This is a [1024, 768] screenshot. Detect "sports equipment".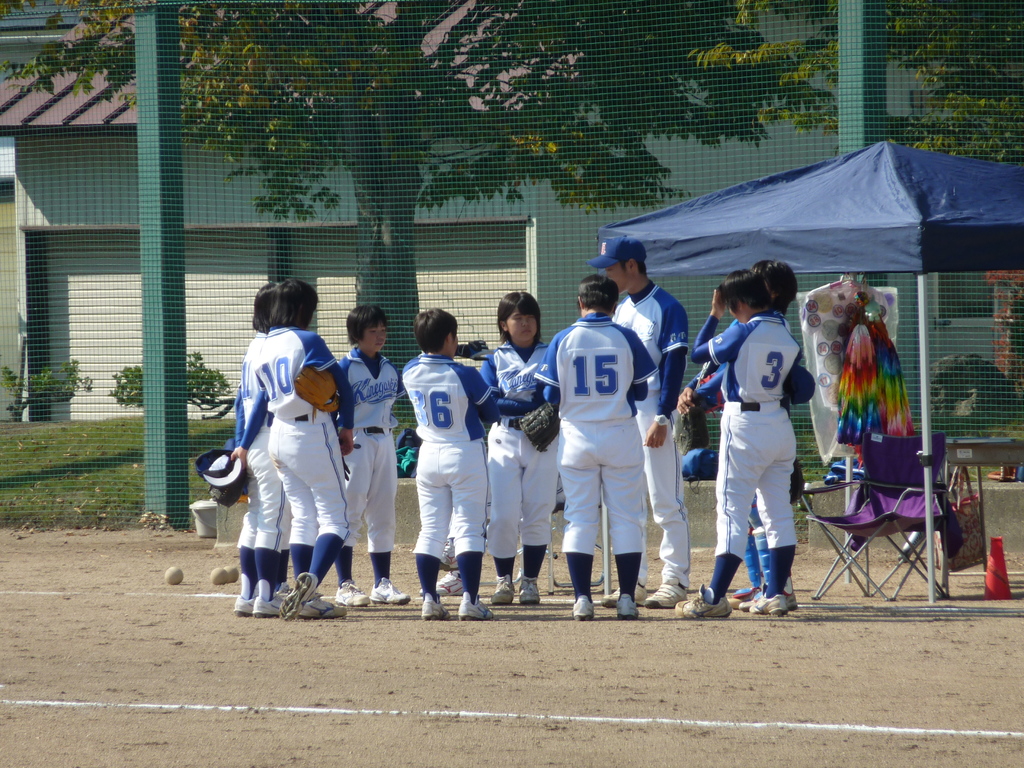
{"x1": 207, "y1": 470, "x2": 248, "y2": 508}.
